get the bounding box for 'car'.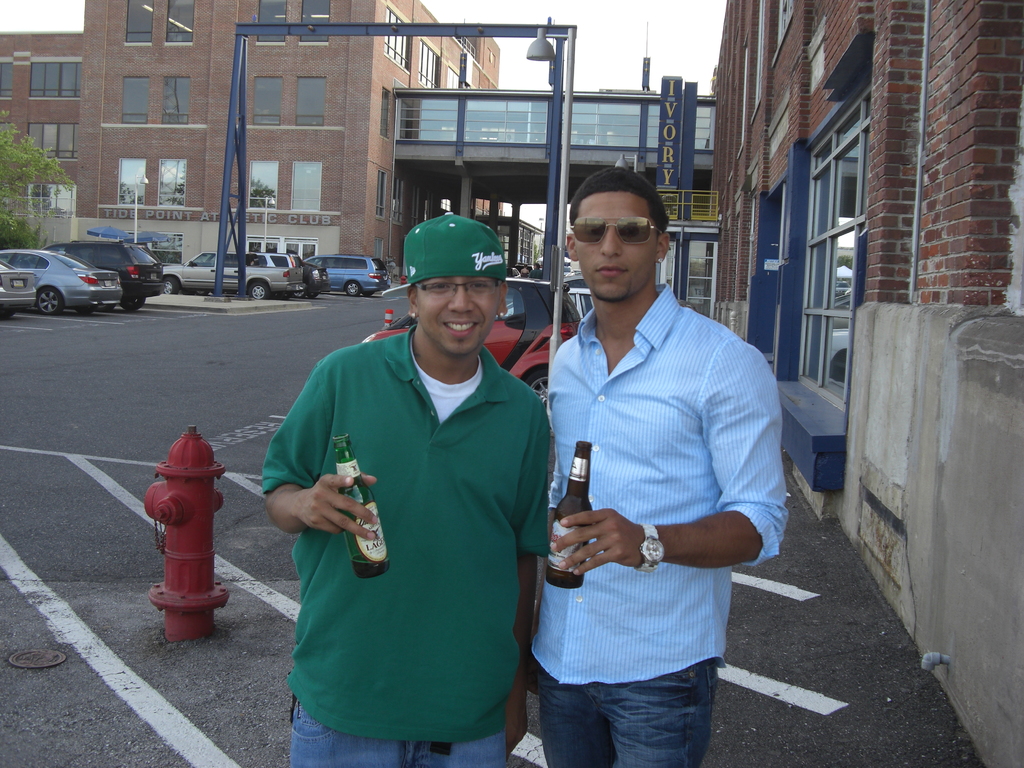
[left=57, top=243, right=167, bottom=307].
